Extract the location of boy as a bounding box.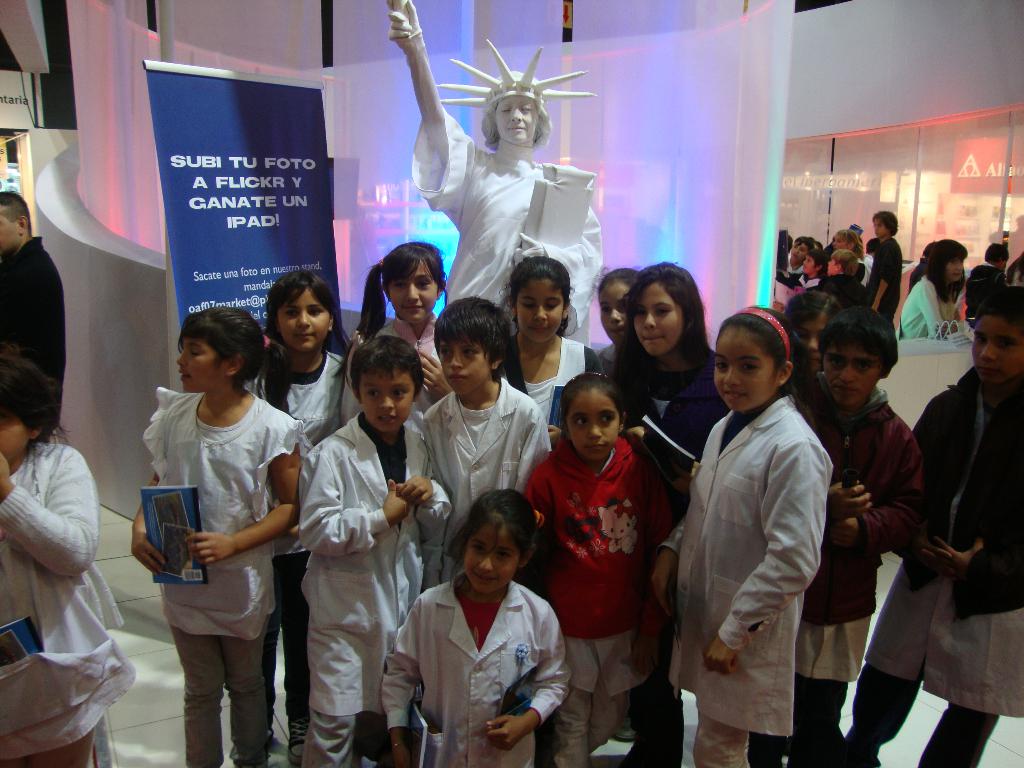
box(842, 283, 1023, 767).
